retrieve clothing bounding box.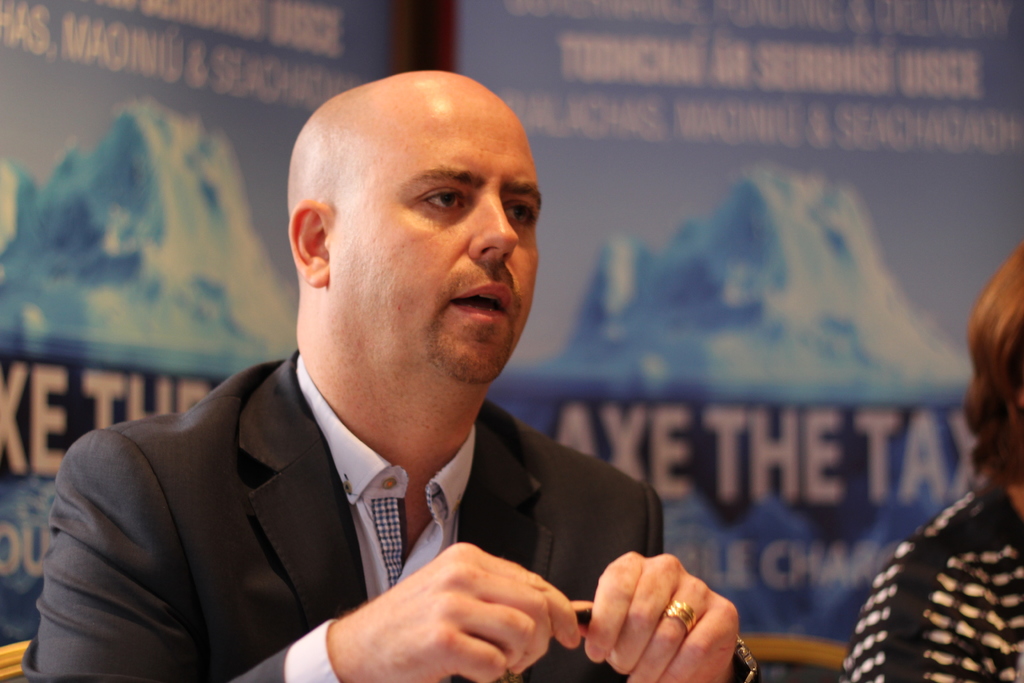
Bounding box: {"x1": 2, "y1": 336, "x2": 700, "y2": 682}.
